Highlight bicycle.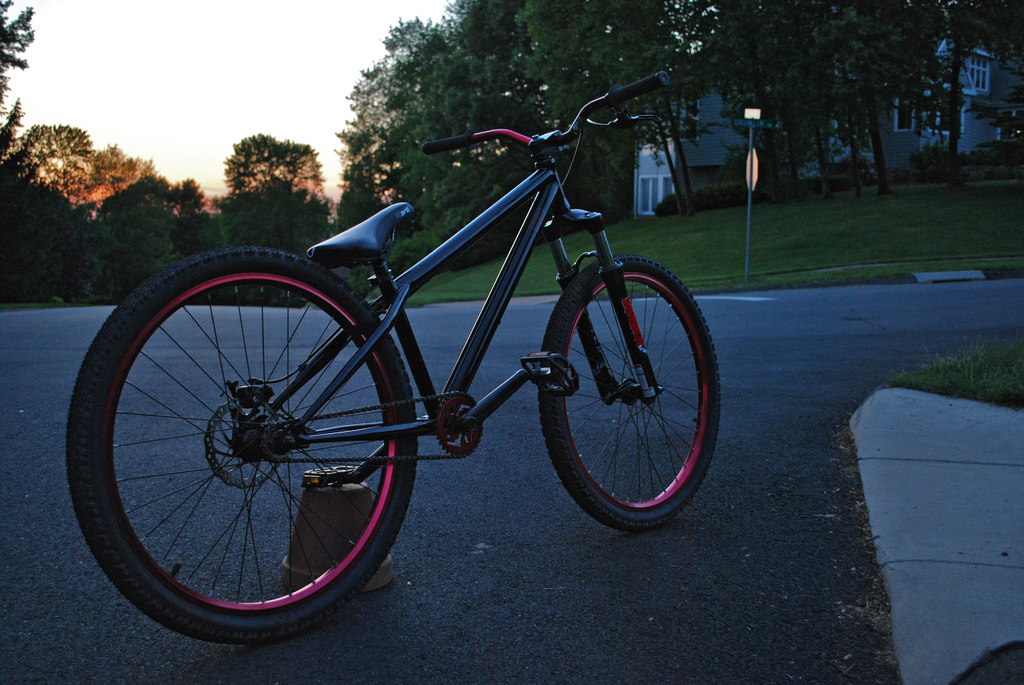
Highlighted region: [x1=118, y1=58, x2=742, y2=636].
